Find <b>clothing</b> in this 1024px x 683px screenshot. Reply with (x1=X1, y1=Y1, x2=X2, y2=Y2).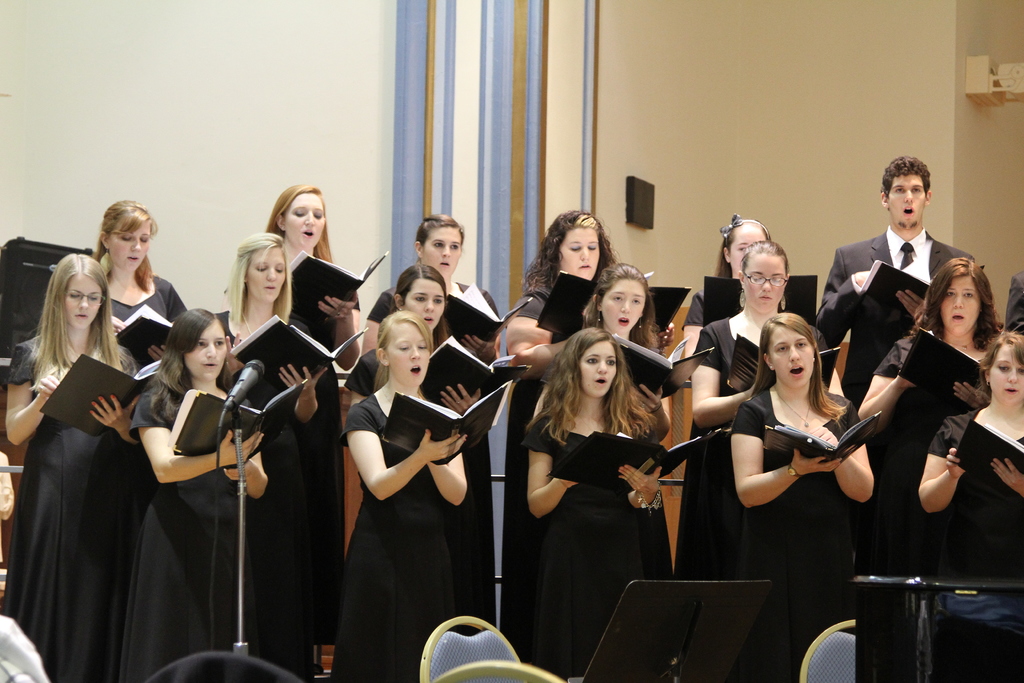
(x1=335, y1=395, x2=459, y2=680).
